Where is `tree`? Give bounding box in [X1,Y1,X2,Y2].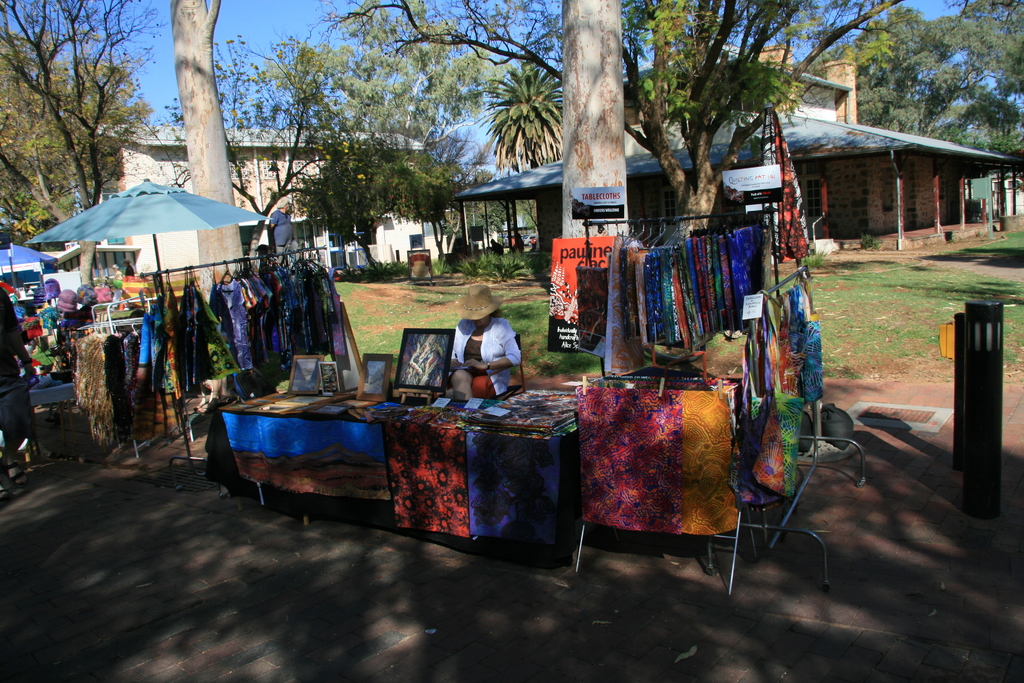
[550,0,635,257].
